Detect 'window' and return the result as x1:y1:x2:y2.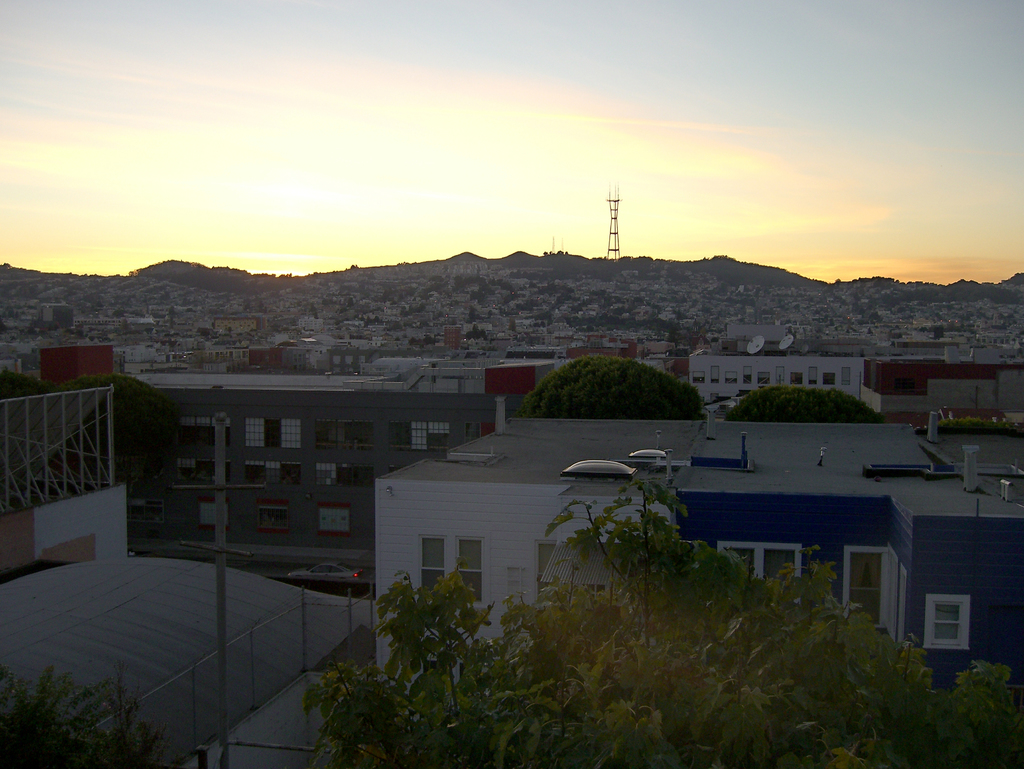
726:372:737:384.
